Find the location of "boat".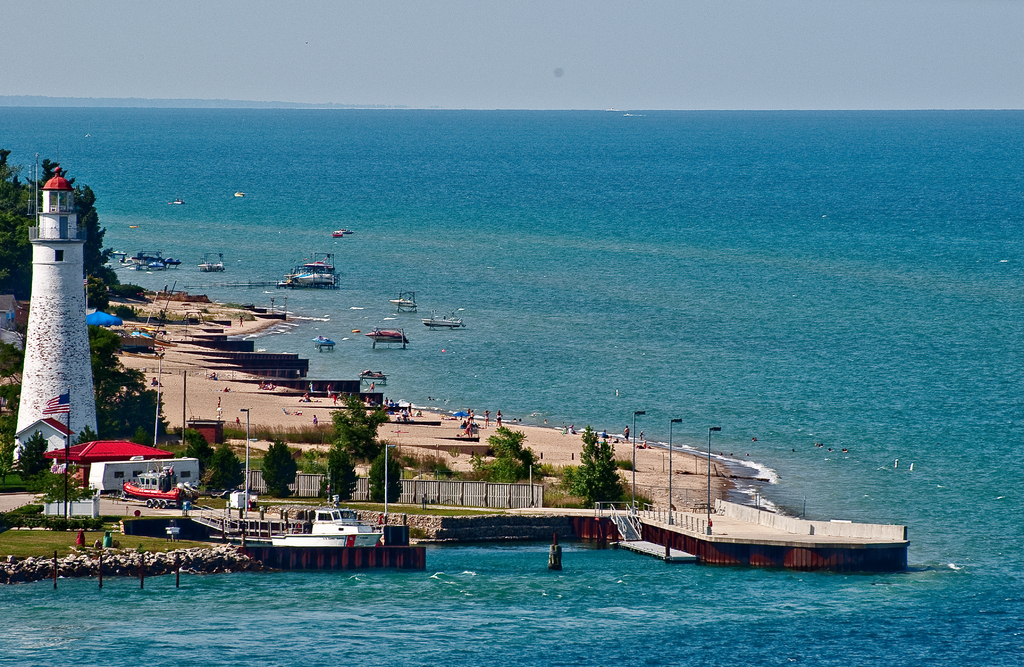
Location: region(211, 497, 384, 548).
